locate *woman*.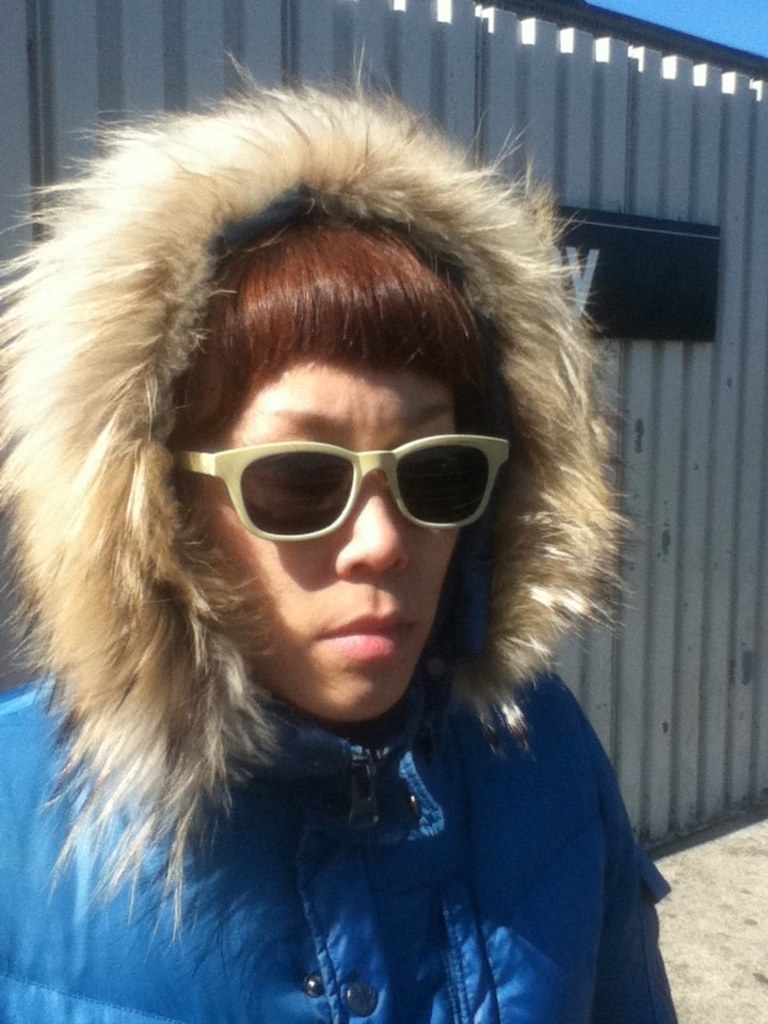
Bounding box: bbox=(0, 125, 676, 1023).
